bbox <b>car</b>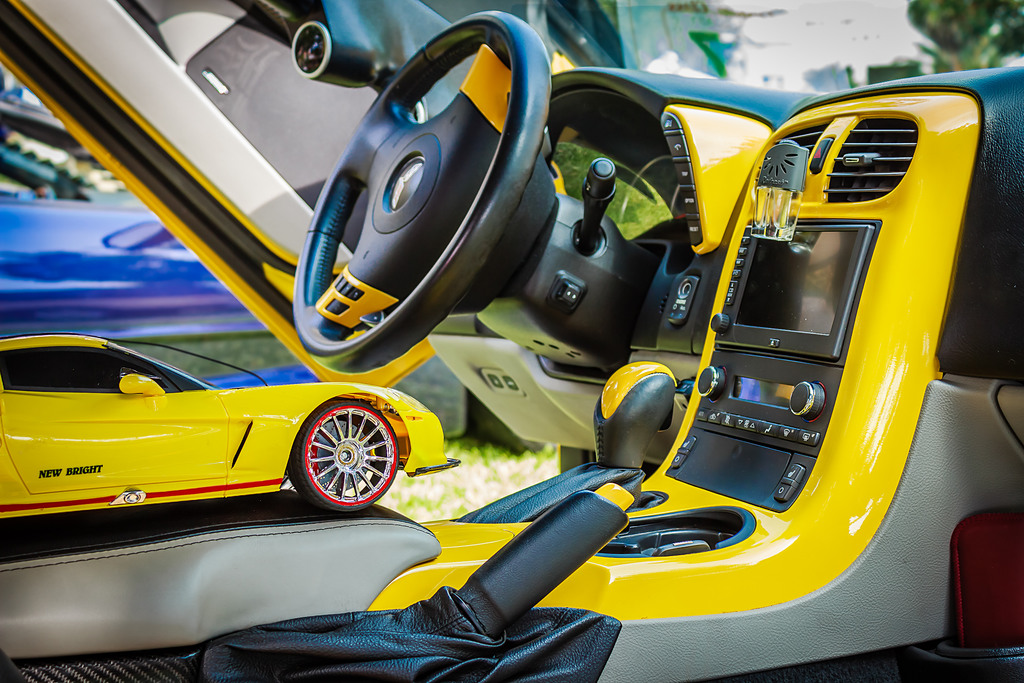
detection(42, 0, 1023, 682)
